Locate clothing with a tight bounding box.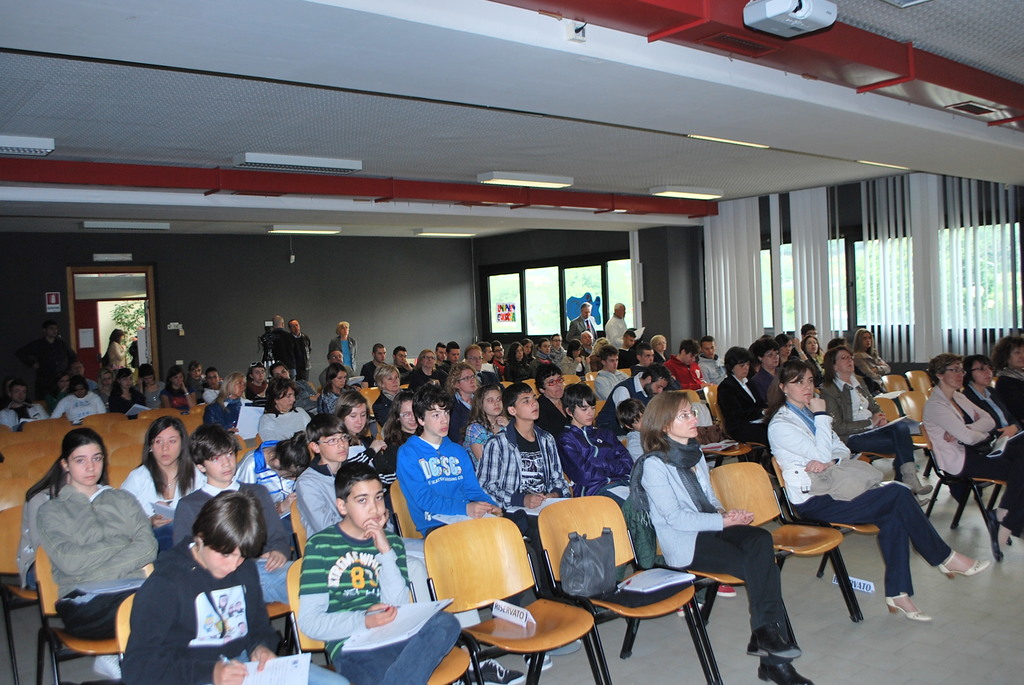
box=[161, 385, 202, 409].
